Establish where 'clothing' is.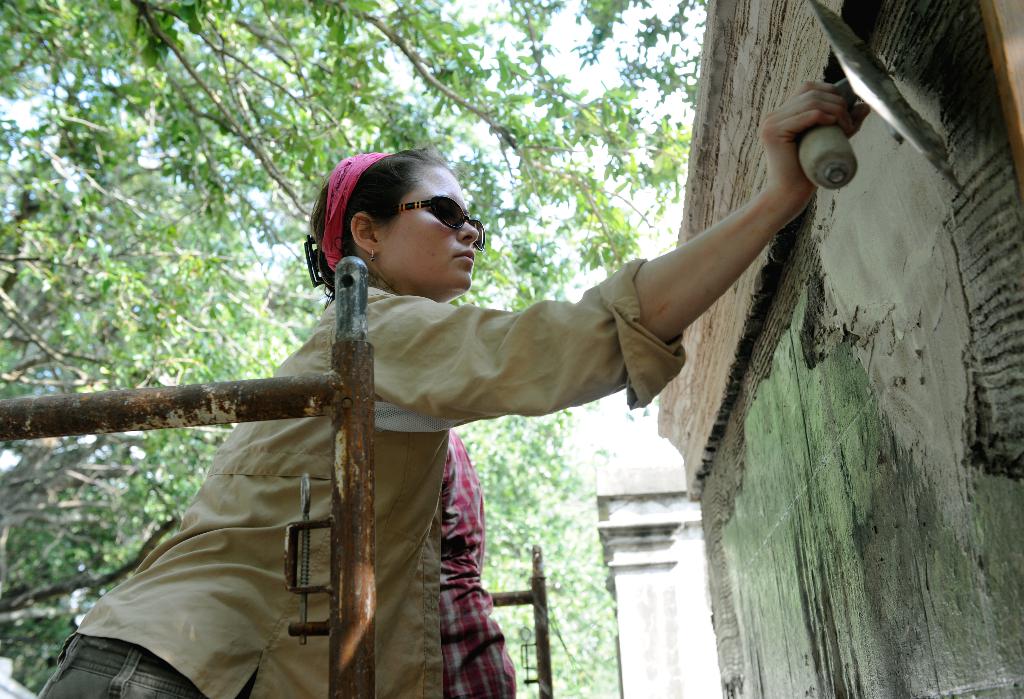
Established at pyautogui.locateOnScreen(32, 267, 691, 698).
